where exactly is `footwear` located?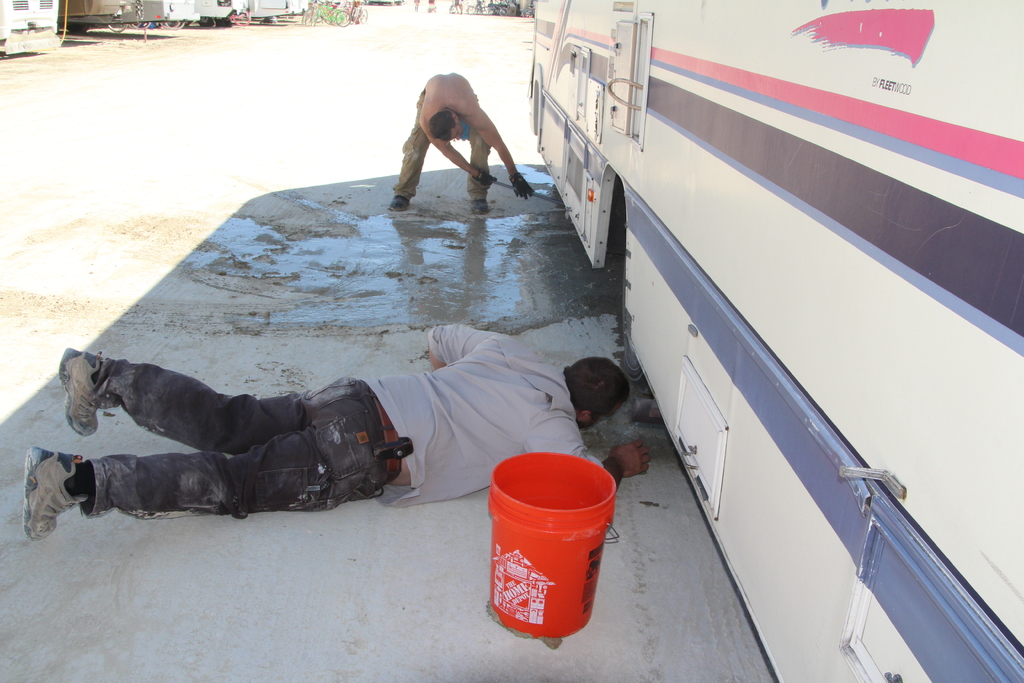
Its bounding box is {"x1": 54, "y1": 346, "x2": 104, "y2": 436}.
